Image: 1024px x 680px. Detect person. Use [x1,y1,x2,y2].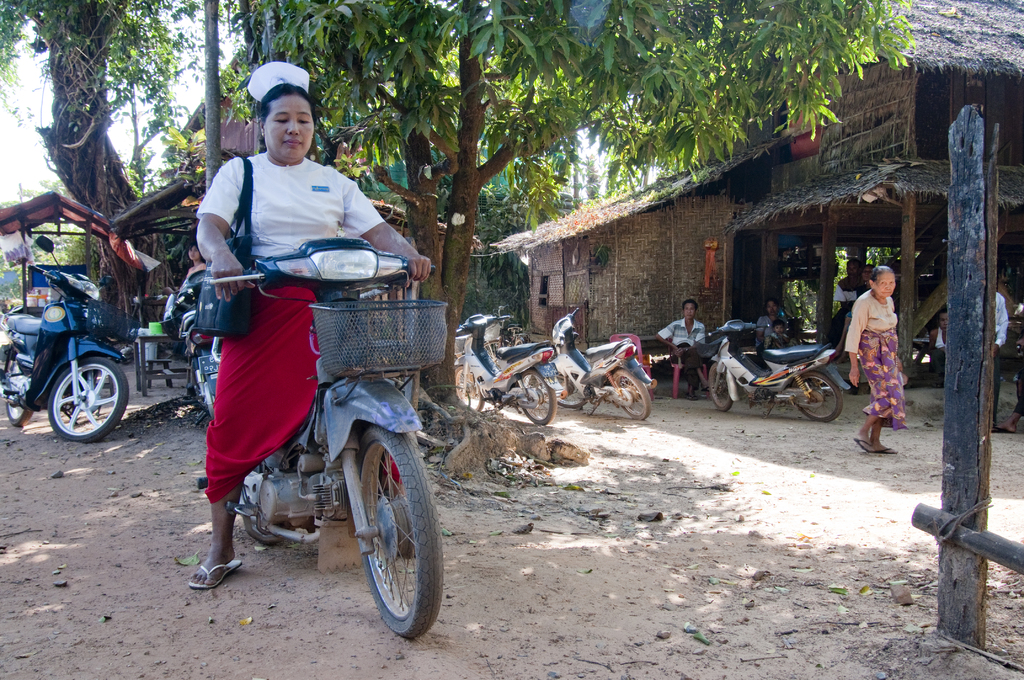
[177,235,205,400].
